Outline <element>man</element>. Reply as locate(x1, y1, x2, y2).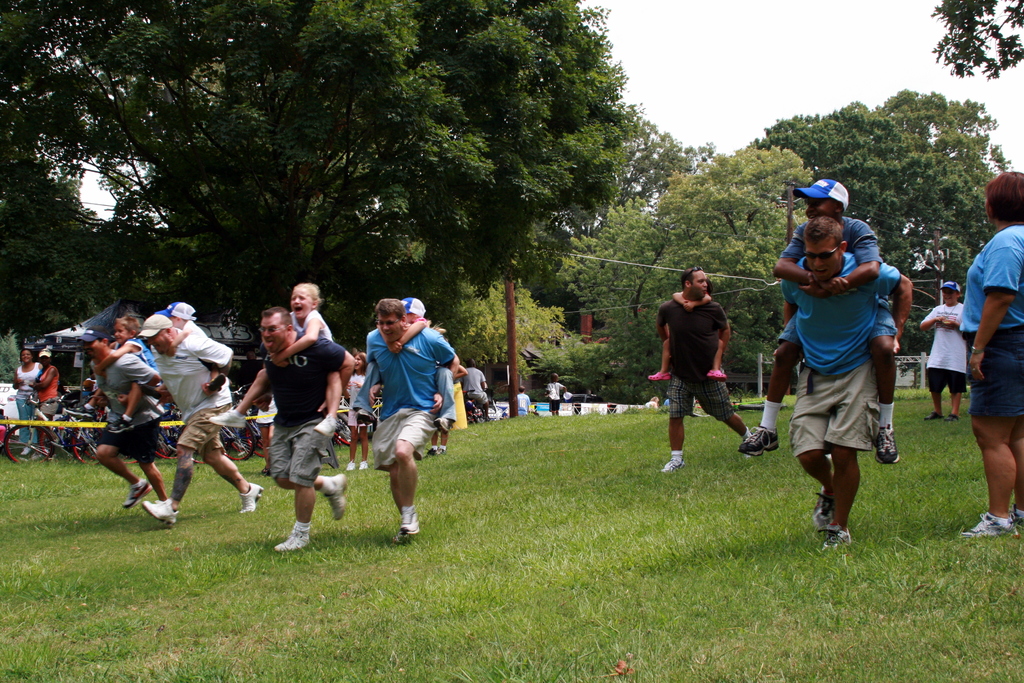
locate(141, 313, 262, 521).
